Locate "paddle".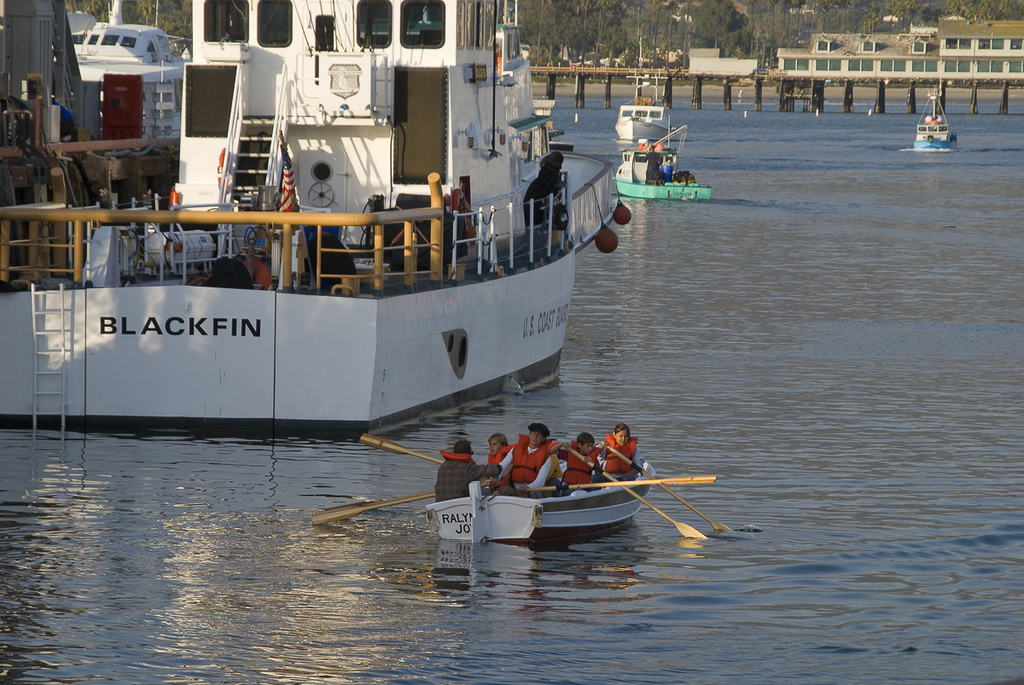
Bounding box: box=[569, 449, 707, 538].
